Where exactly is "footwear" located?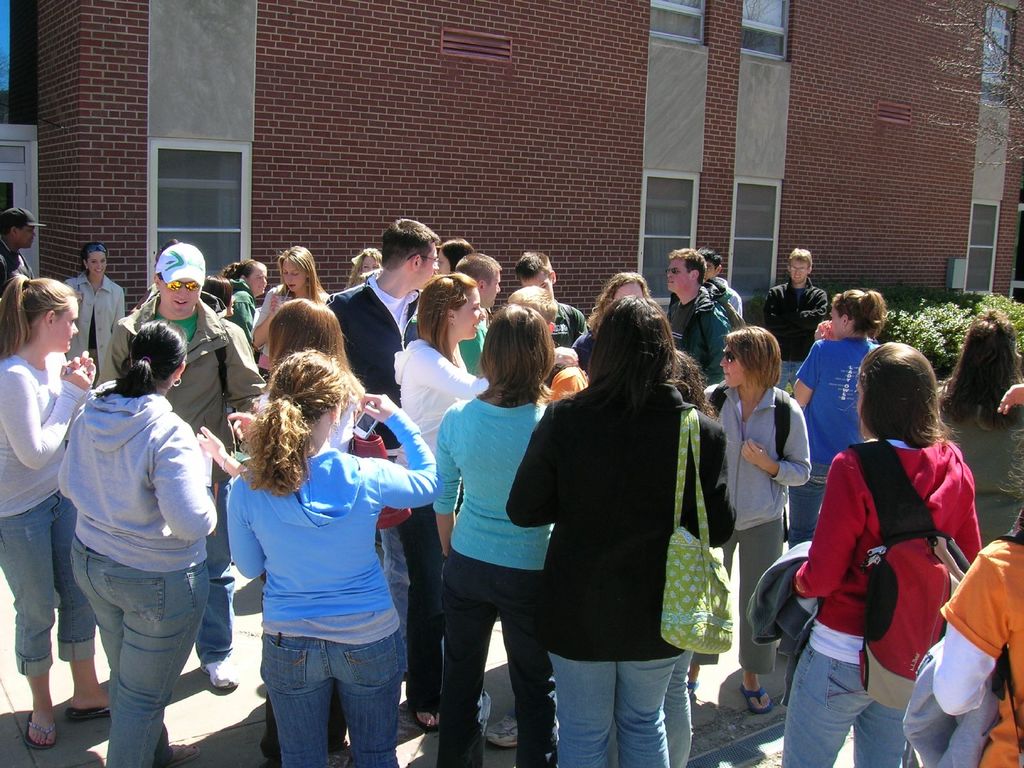
Its bounding box is crop(31, 716, 56, 747).
